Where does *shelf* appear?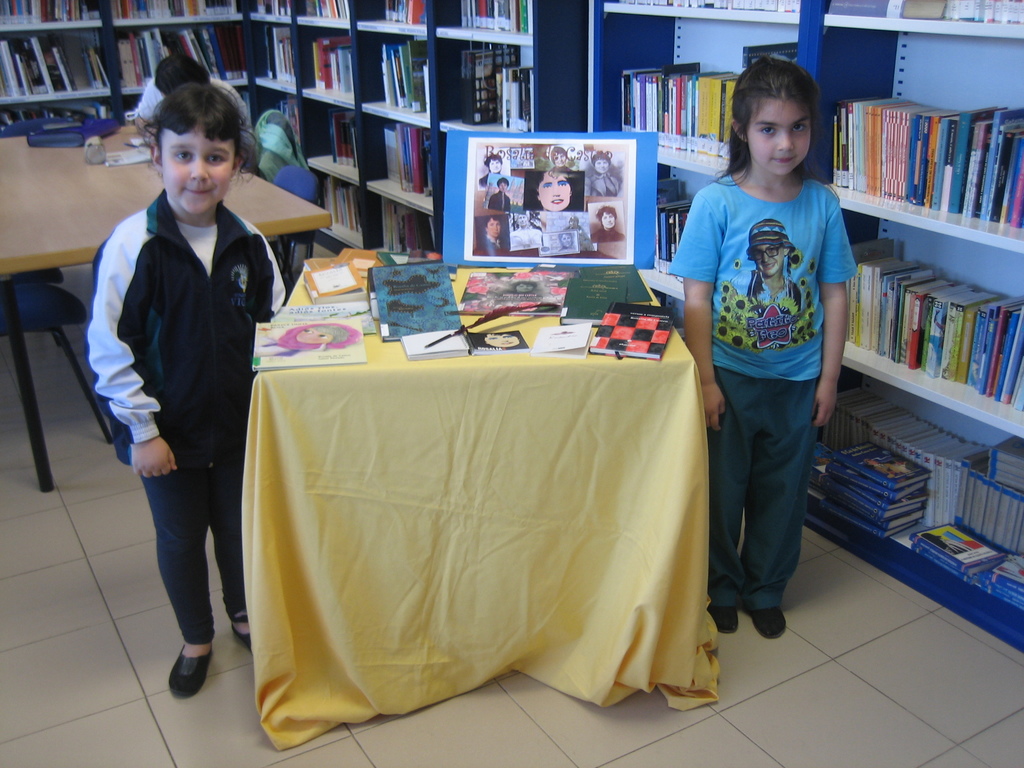
Appears at region(260, 20, 300, 92).
